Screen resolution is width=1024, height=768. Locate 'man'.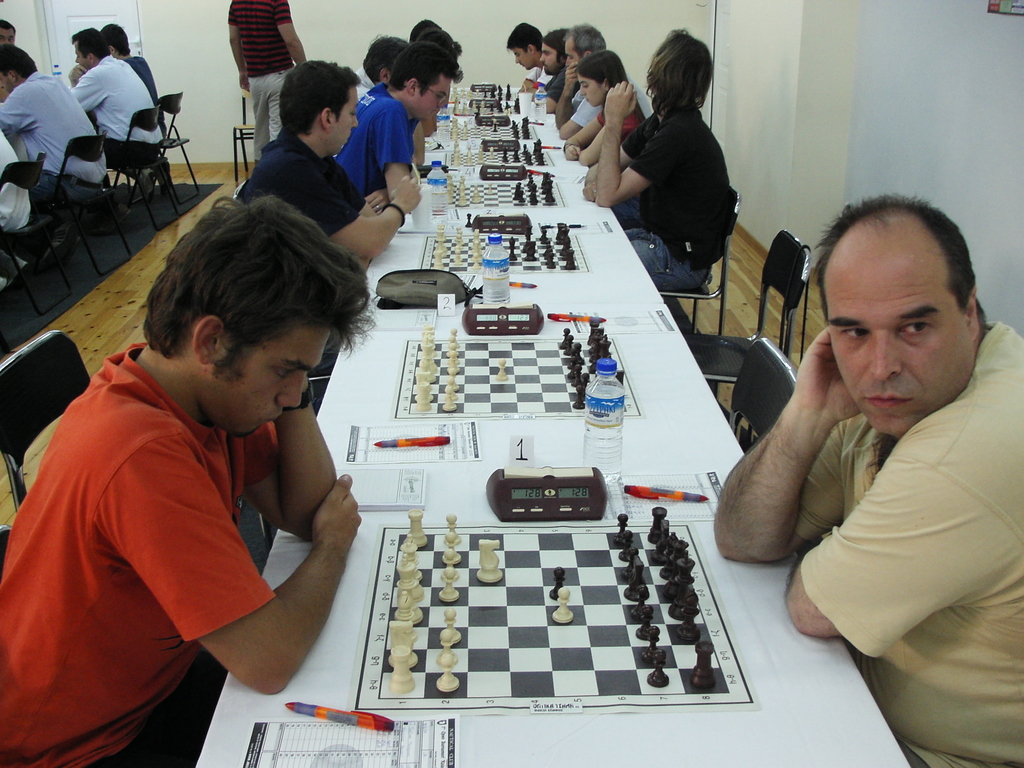
{"x1": 0, "y1": 109, "x2": 55, "y2": 246}.
